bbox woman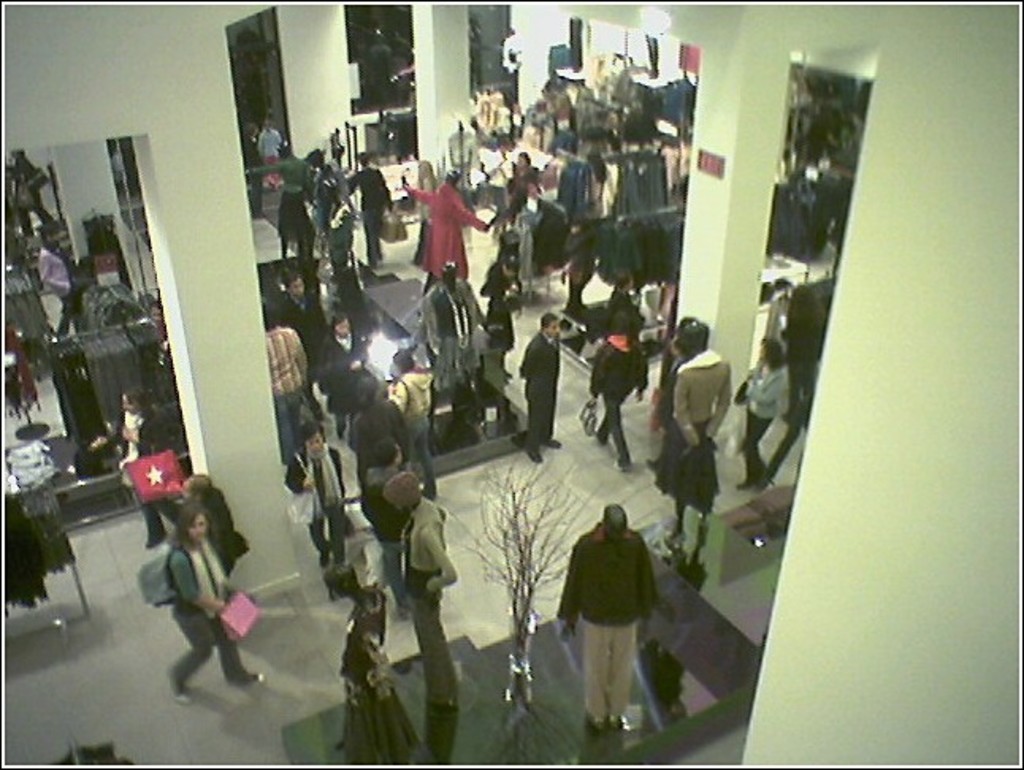
[743, 342, 788, 497]
